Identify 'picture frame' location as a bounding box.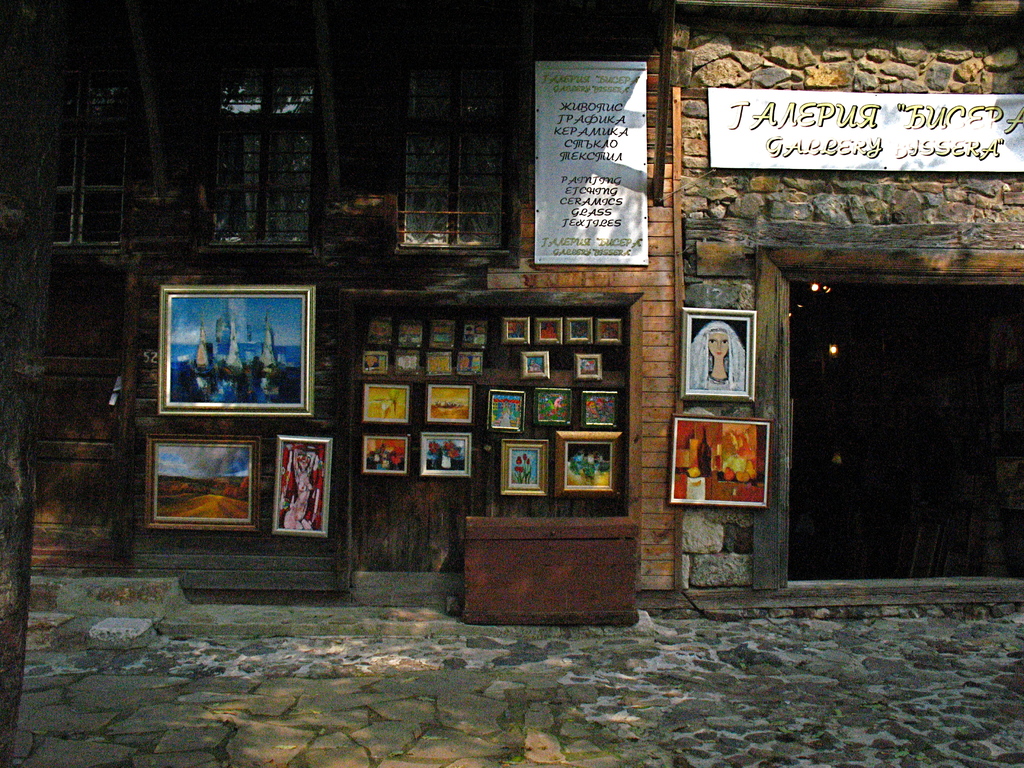
x1=397 y1=349 x2=422 y2=374.
